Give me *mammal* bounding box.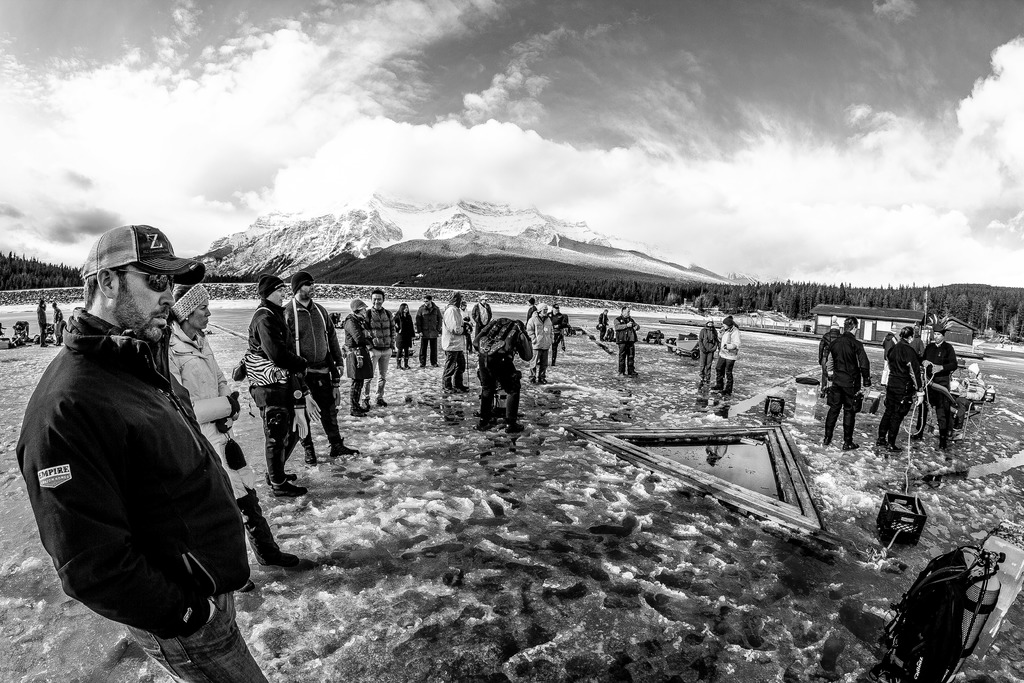
367:286:395:410.
